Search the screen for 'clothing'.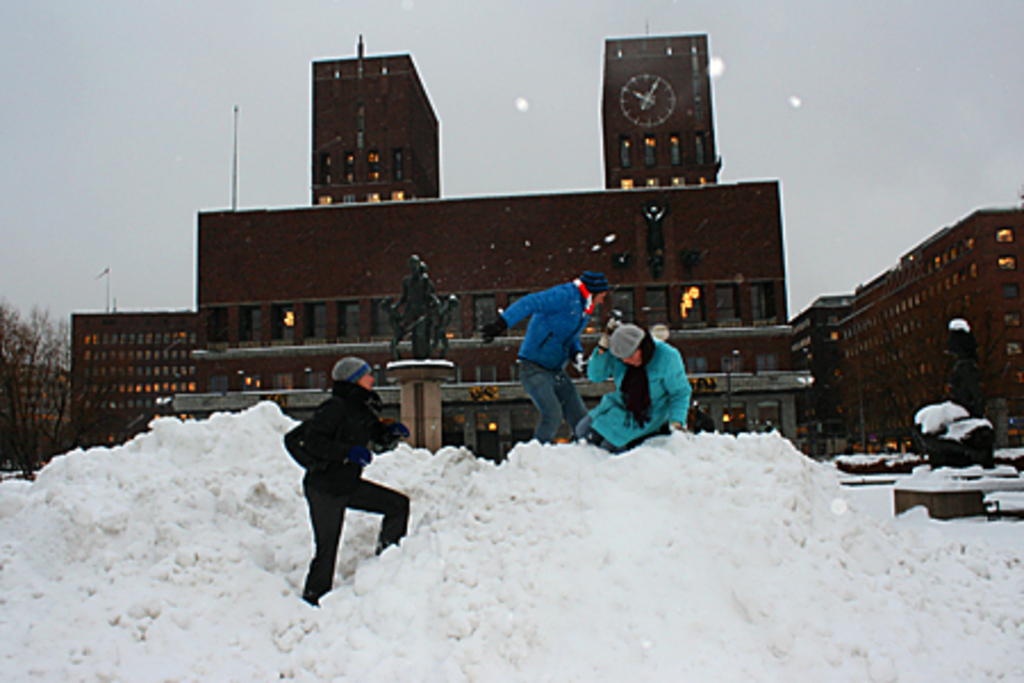
Found at (305,382,398,601).
